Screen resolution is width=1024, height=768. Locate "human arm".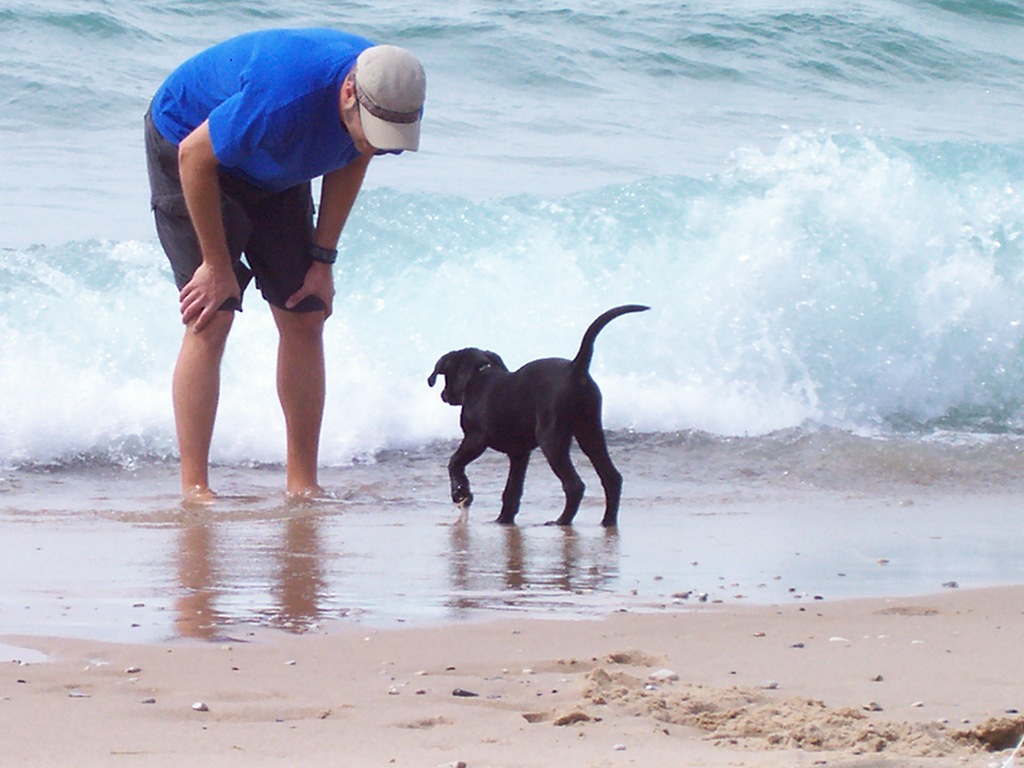
{"x1": 175, "y1": 74, "x2": 297, "y2": 334}.
